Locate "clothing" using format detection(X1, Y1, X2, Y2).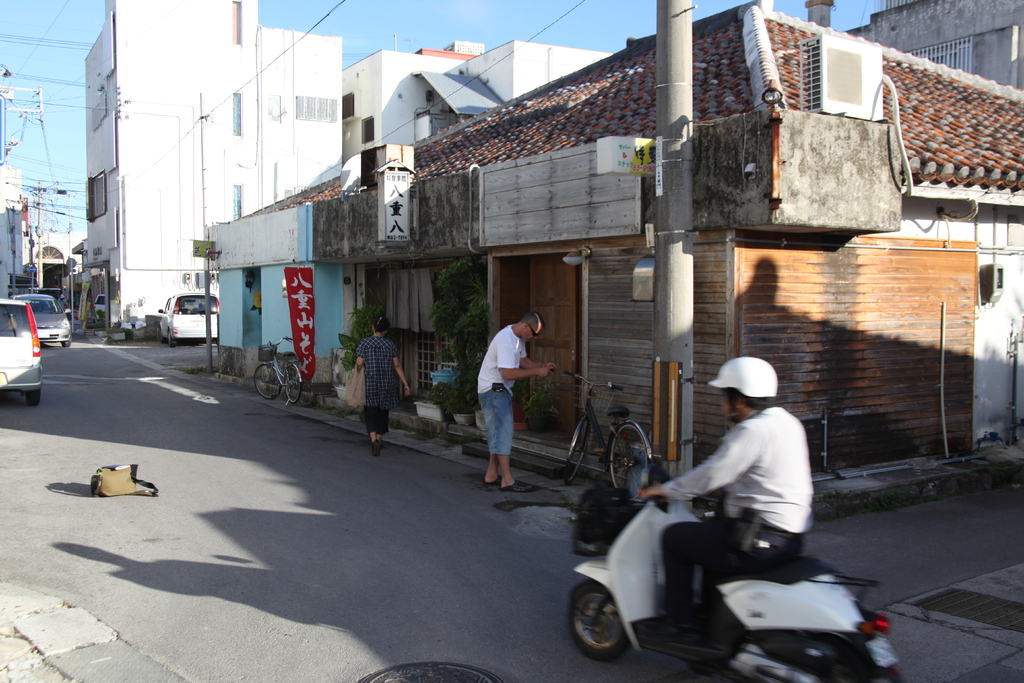
detection(54, 294, 71, 315).
